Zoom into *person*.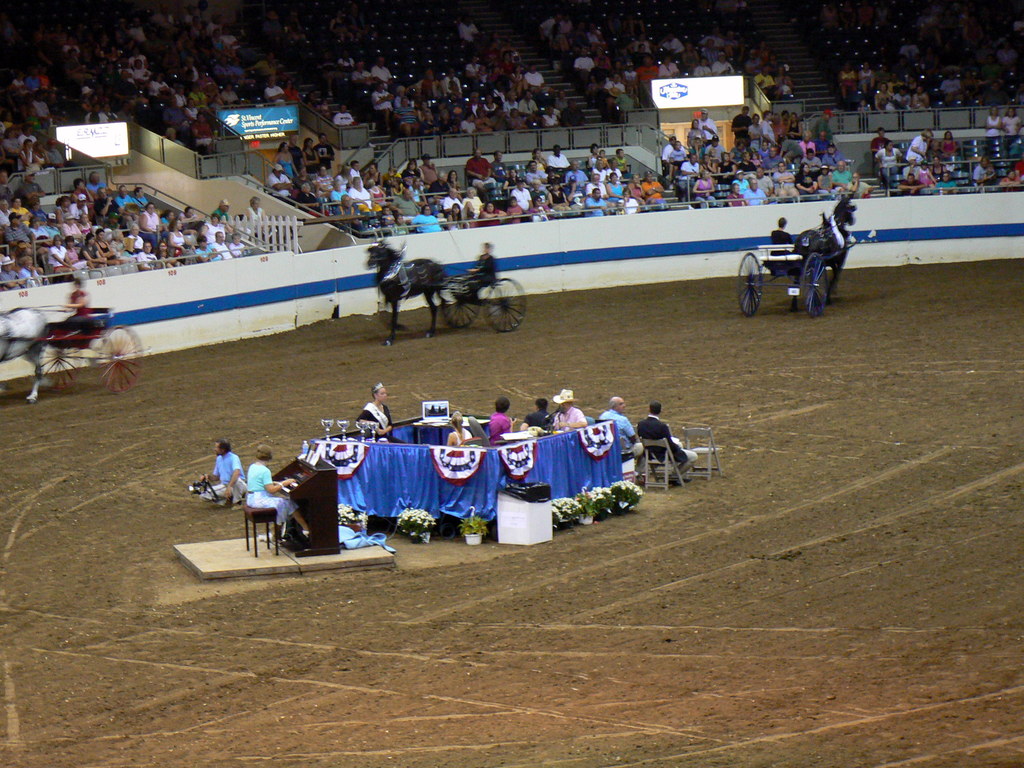
Zoom target: bbox=[465, 242, 497, 284].
